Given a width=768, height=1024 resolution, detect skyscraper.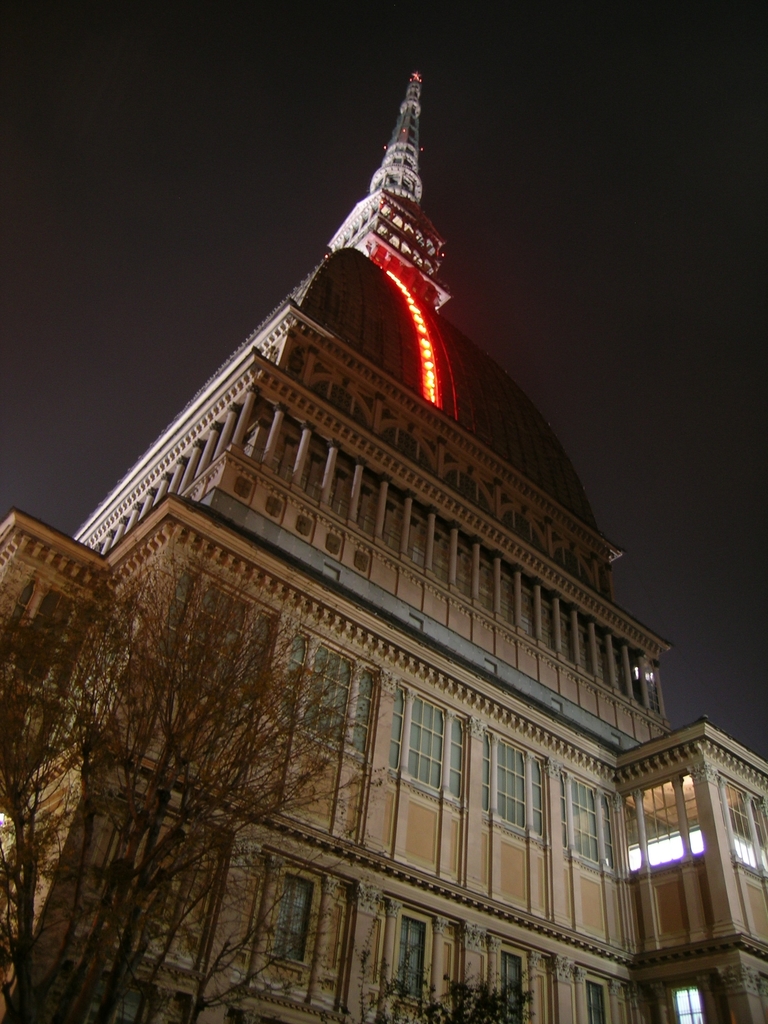
box=[2, 71, 767, 1018].
